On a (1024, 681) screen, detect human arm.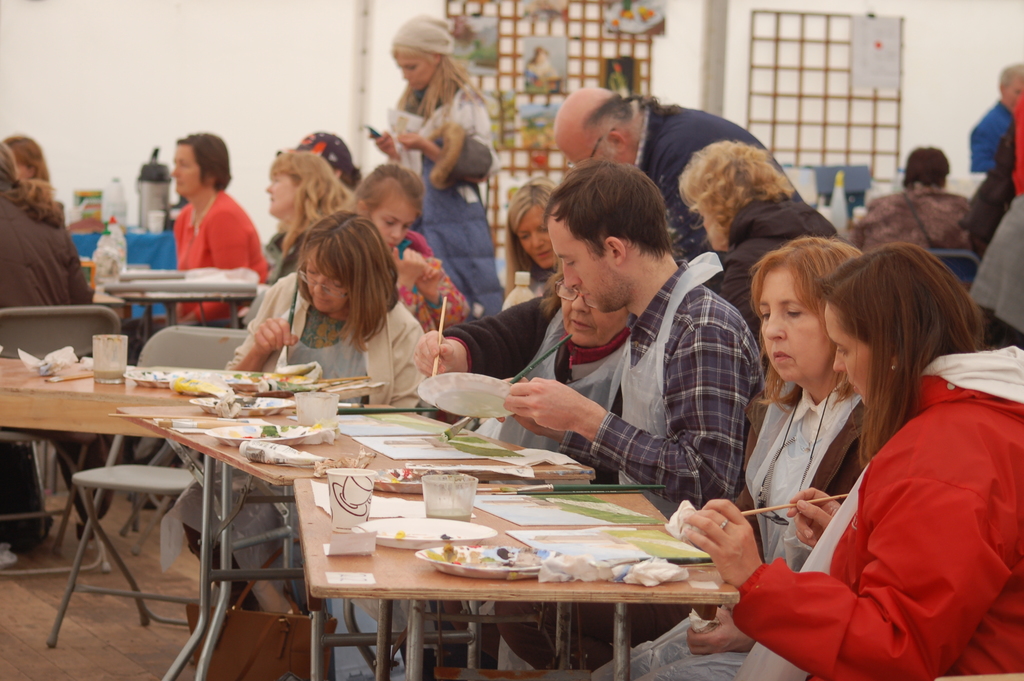
<bbox>194, 194, 260, 327</bbox>.
